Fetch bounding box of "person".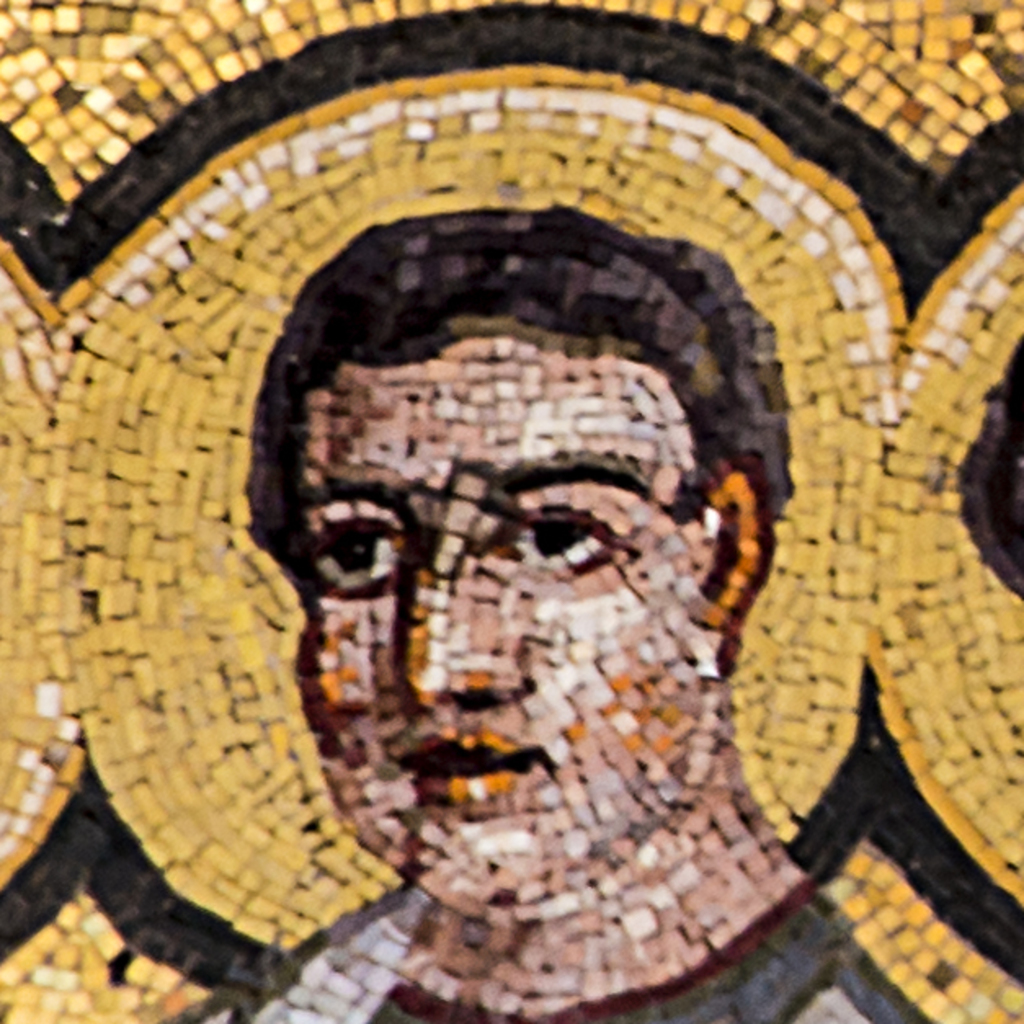
Bbox: box=[276, 229, 833, 952].
